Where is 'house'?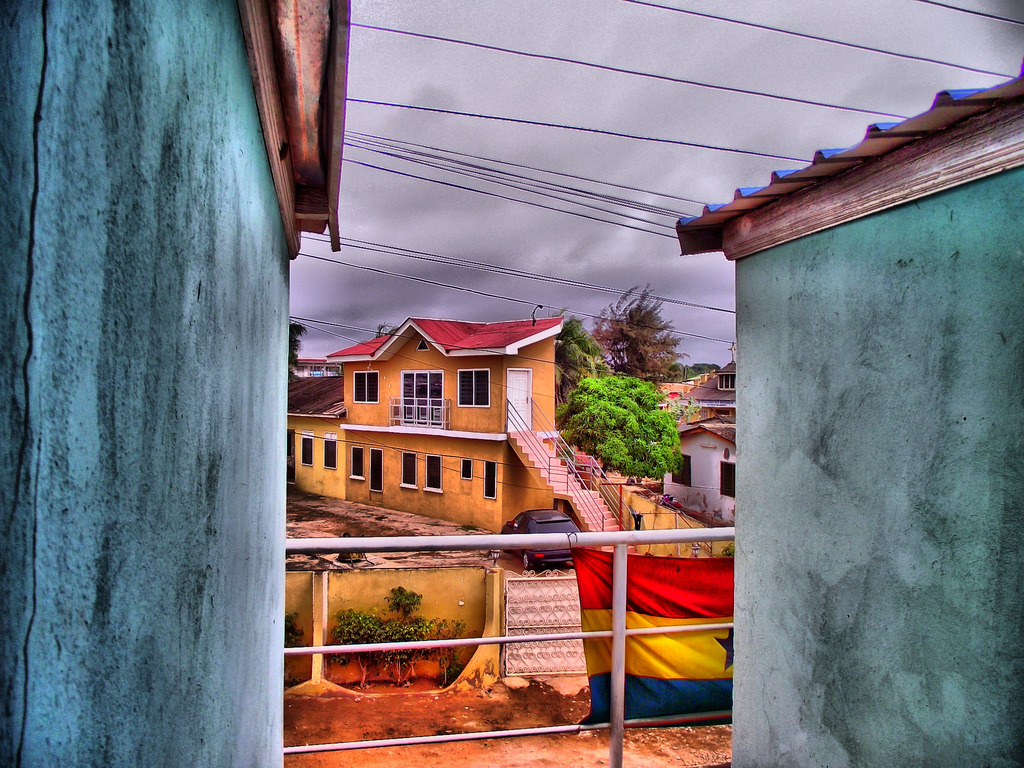
locate(0, 0, 349, 767).
